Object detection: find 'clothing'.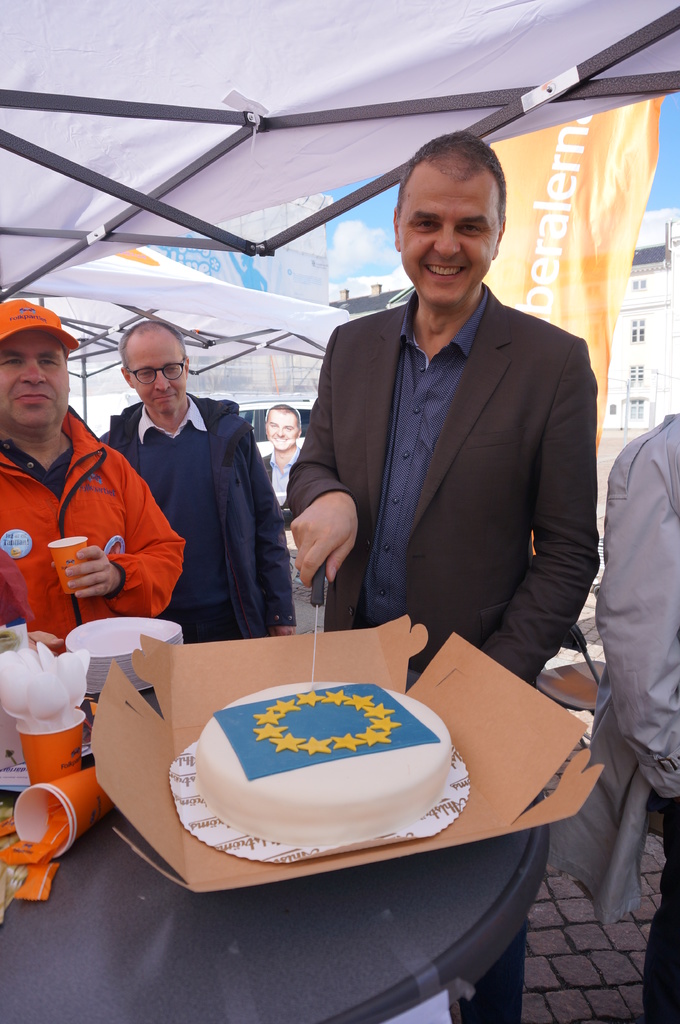
locate(260, 450, 308, 502).
